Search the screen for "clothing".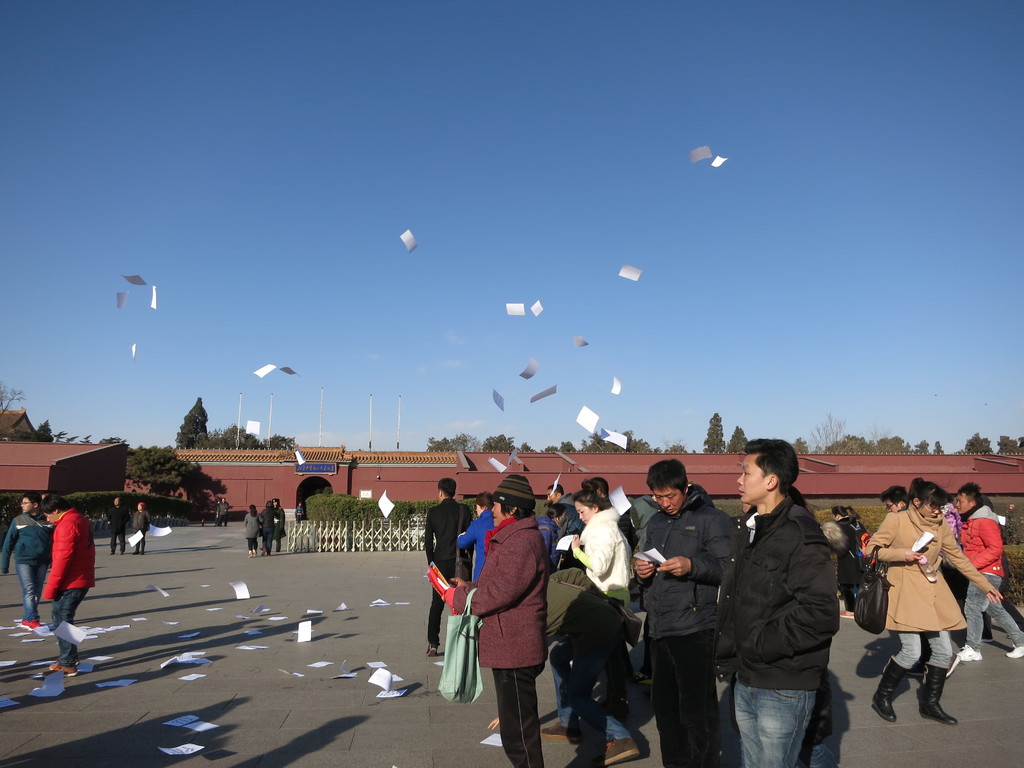
Found at <bbox>131, 508, 152, 553</bbox>.
